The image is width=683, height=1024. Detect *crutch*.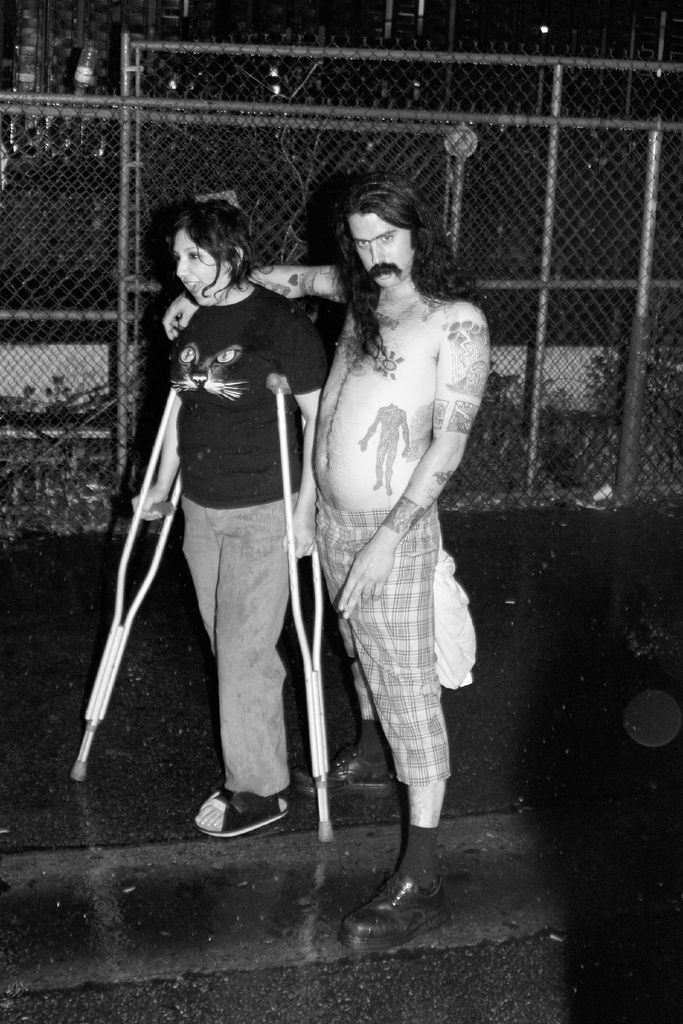
Detection: bbox=(69, 356, 183, 783).
